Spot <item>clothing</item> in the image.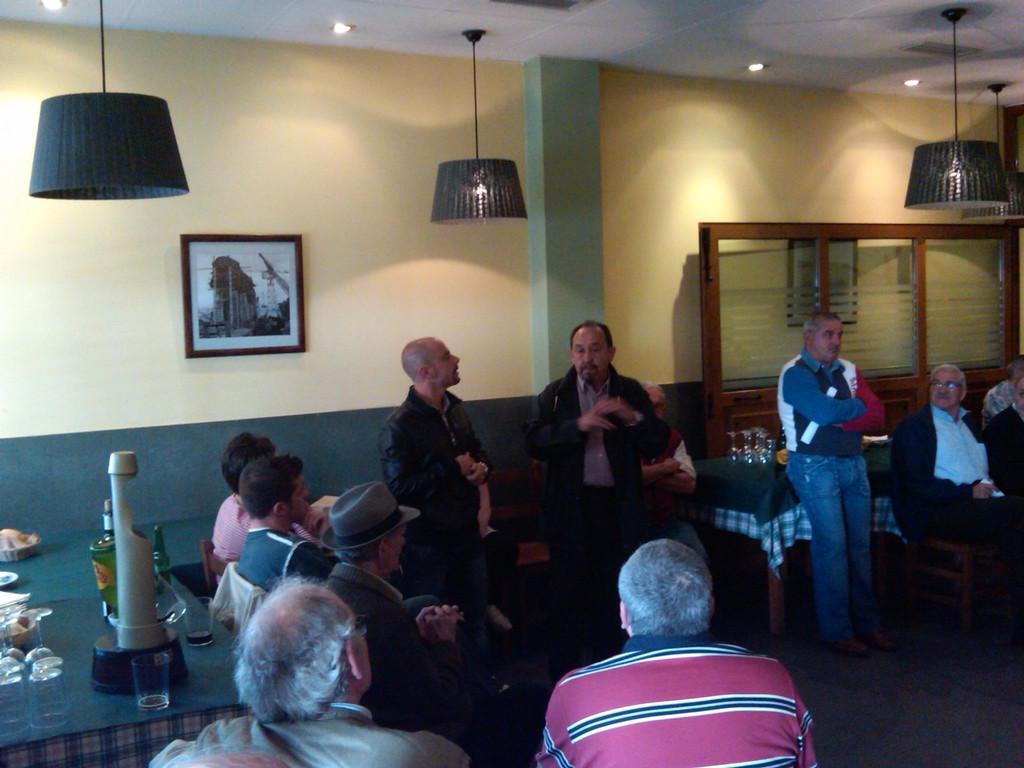
<item>clothing</item> found at {"x1": 238, "y1": 532, "x2": 312, "y2": 609}.
